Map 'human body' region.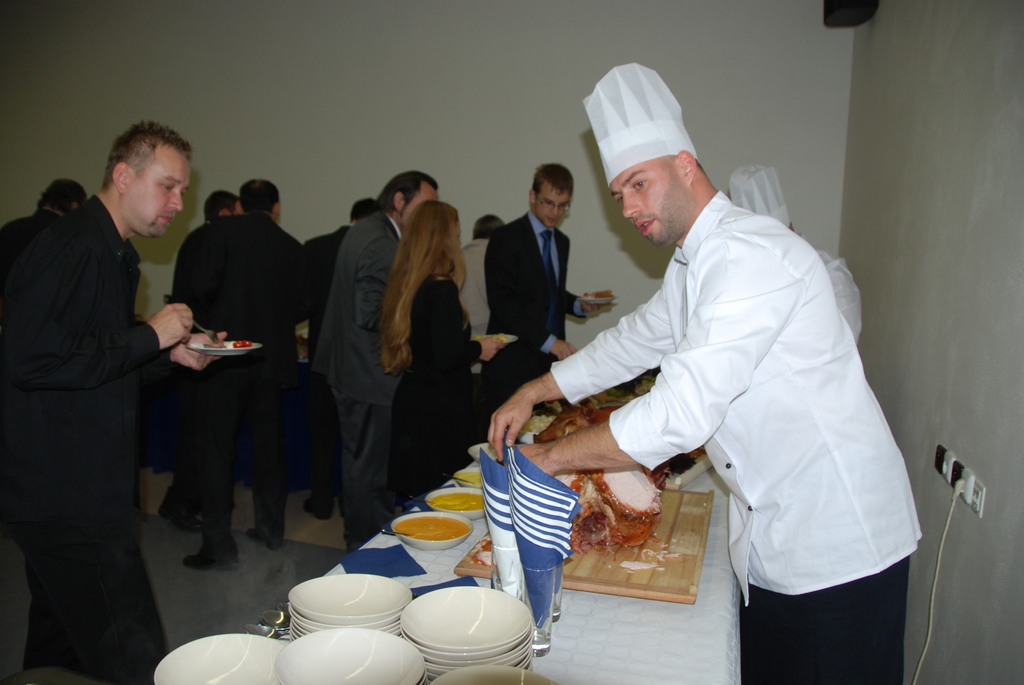
Mapped to detection(174, 180, 310, 569).
